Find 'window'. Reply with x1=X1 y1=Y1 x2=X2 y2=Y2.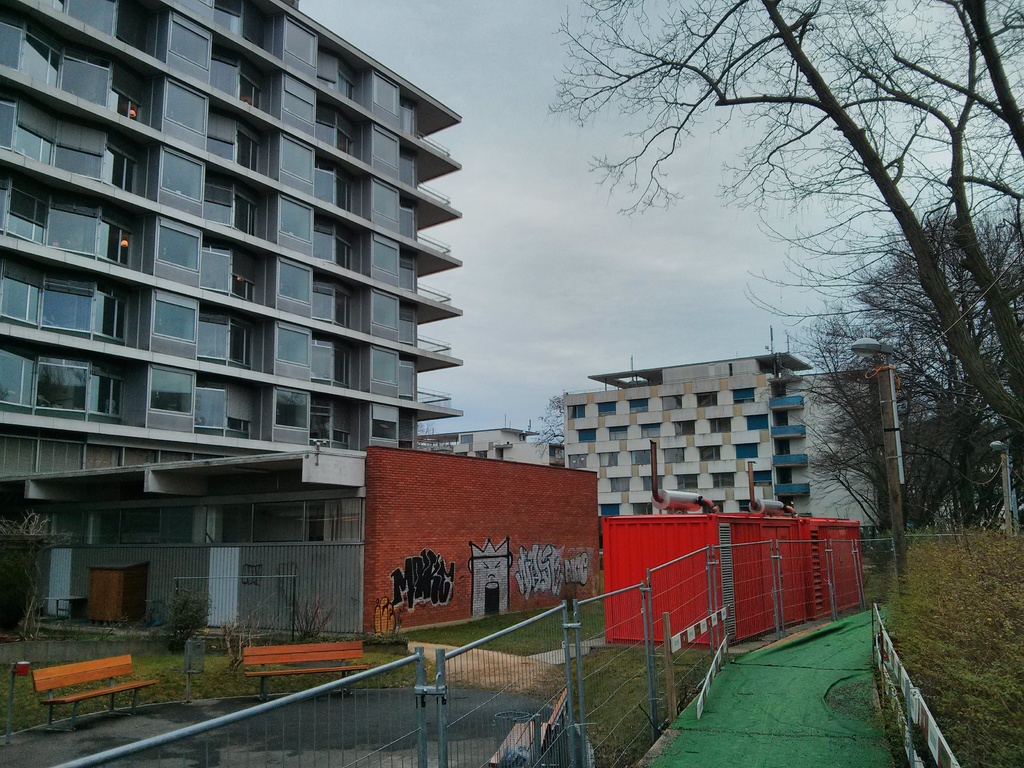
x1=377 y1=295 x2=406 y2=331.
